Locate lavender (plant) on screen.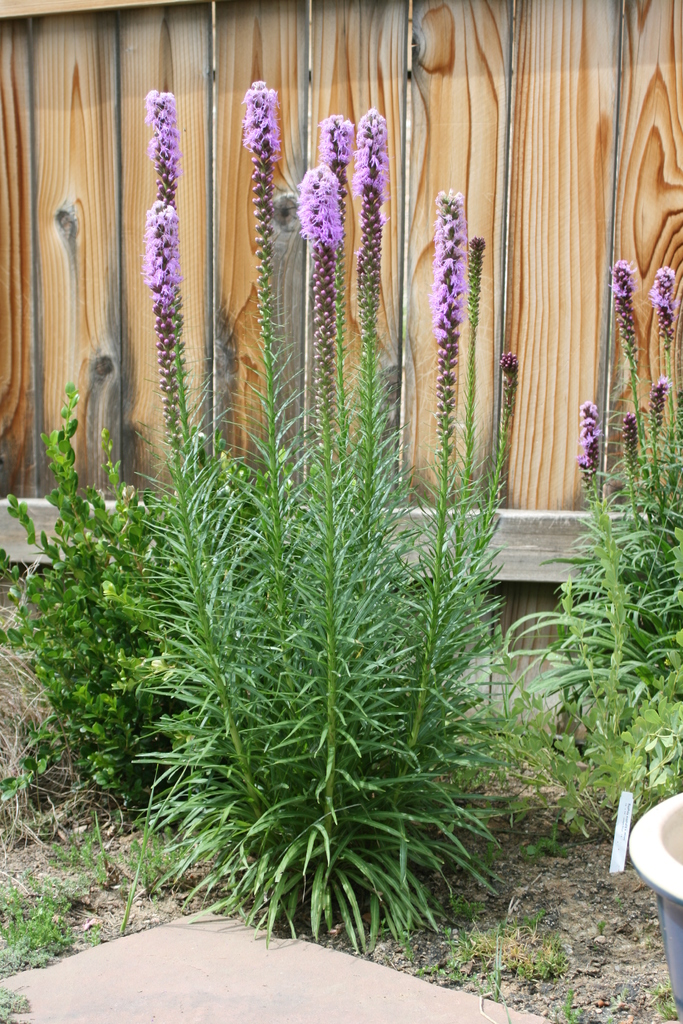
On screen at rect(615, 266, 638, 346).
